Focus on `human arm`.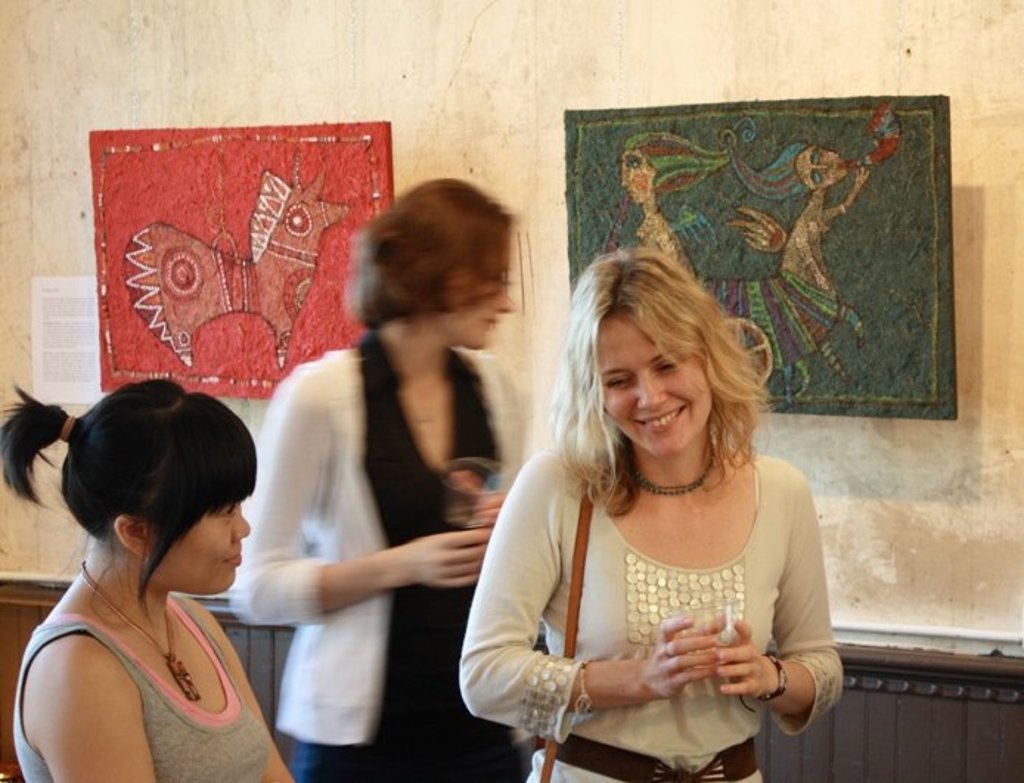
Focused at bbox=(205, 599, 300, 782).
